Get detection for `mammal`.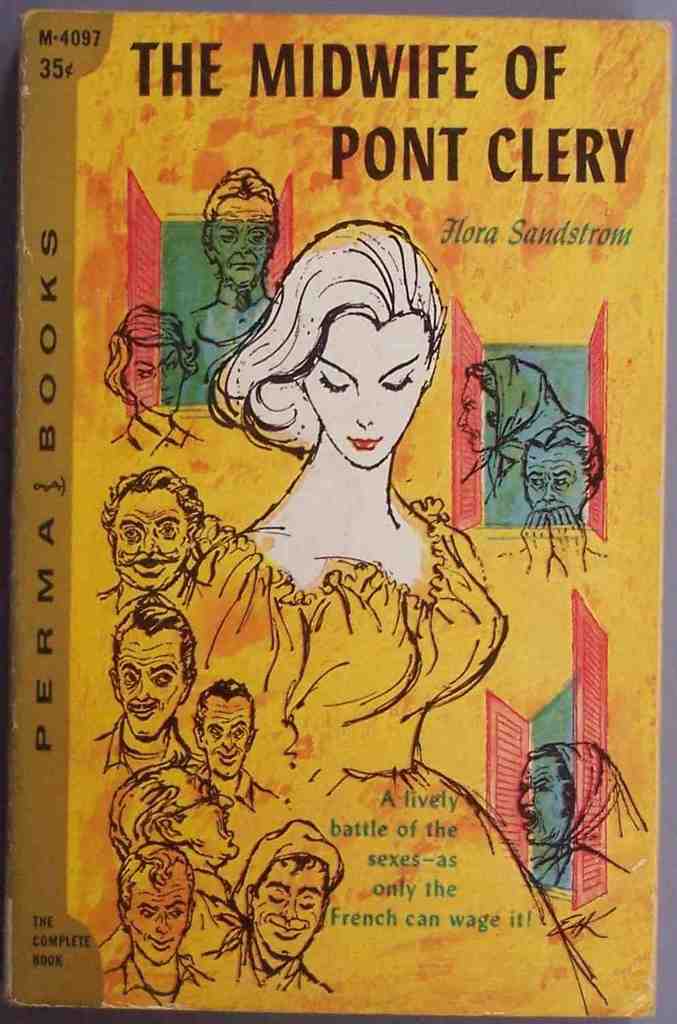
Detection: {"x1": 165, "y1": 219, "x2": 606, "y2": 1017}.
